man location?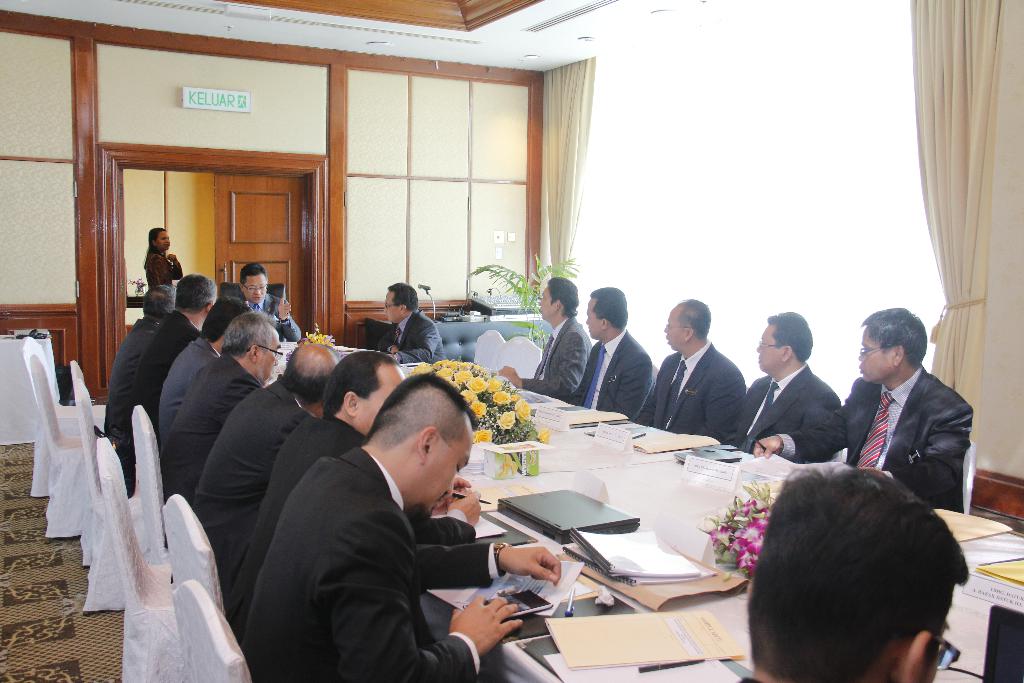
(x1=566, y1=291, x2=664, y2=415)
